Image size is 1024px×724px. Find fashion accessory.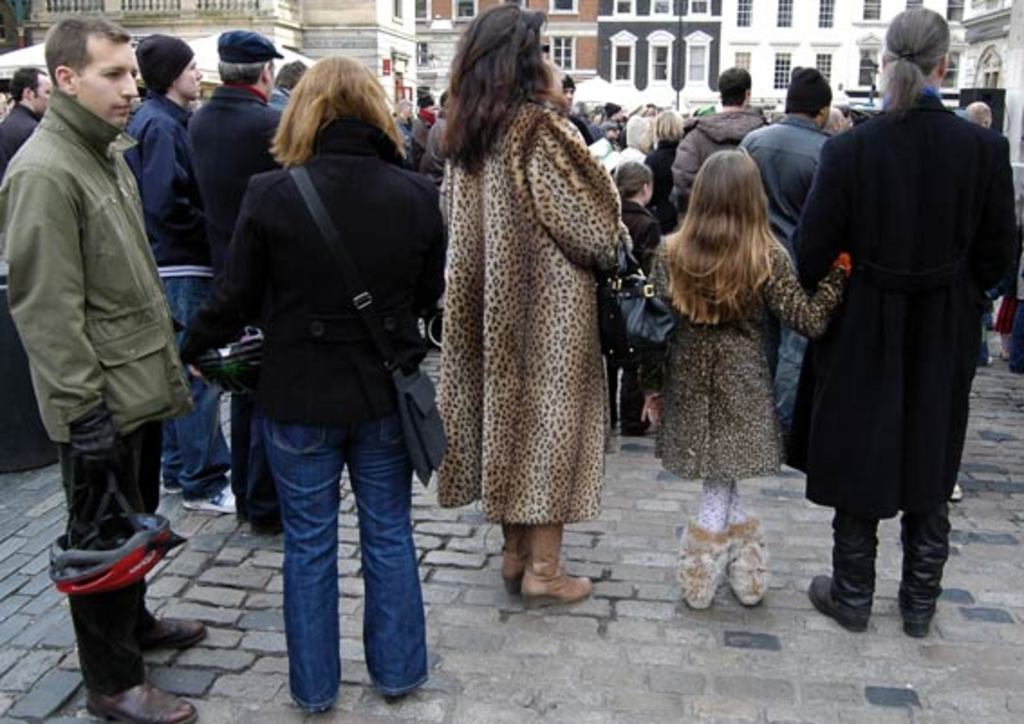
bbox=[901, 507, 954, 645].
